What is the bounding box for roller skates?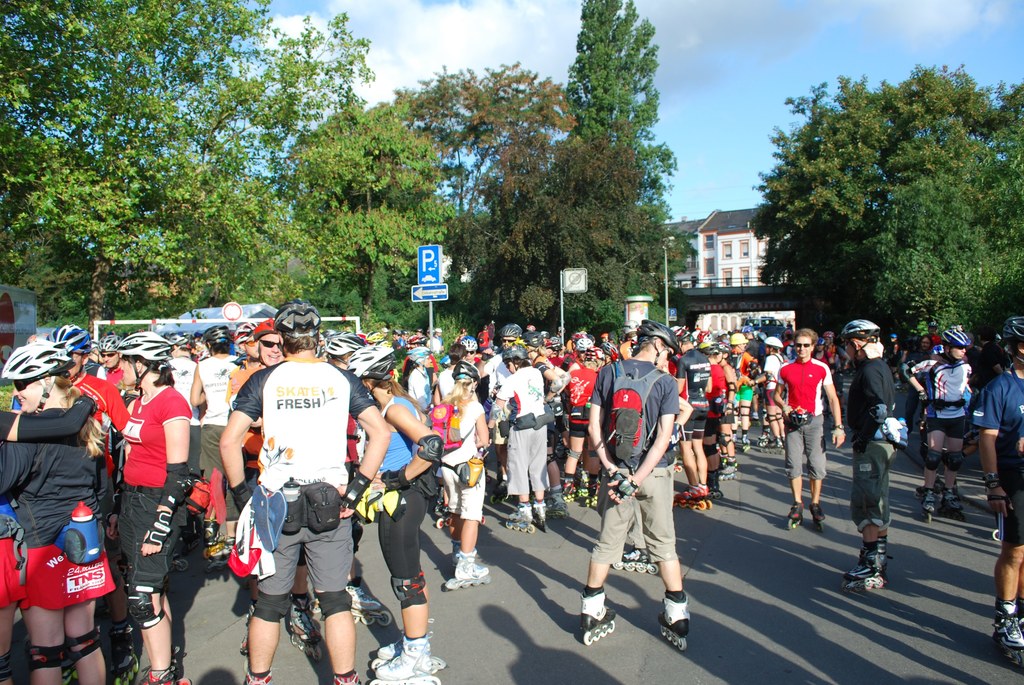
{"left": 290, "top": 595, "right": 324, "bottom": 657}.
